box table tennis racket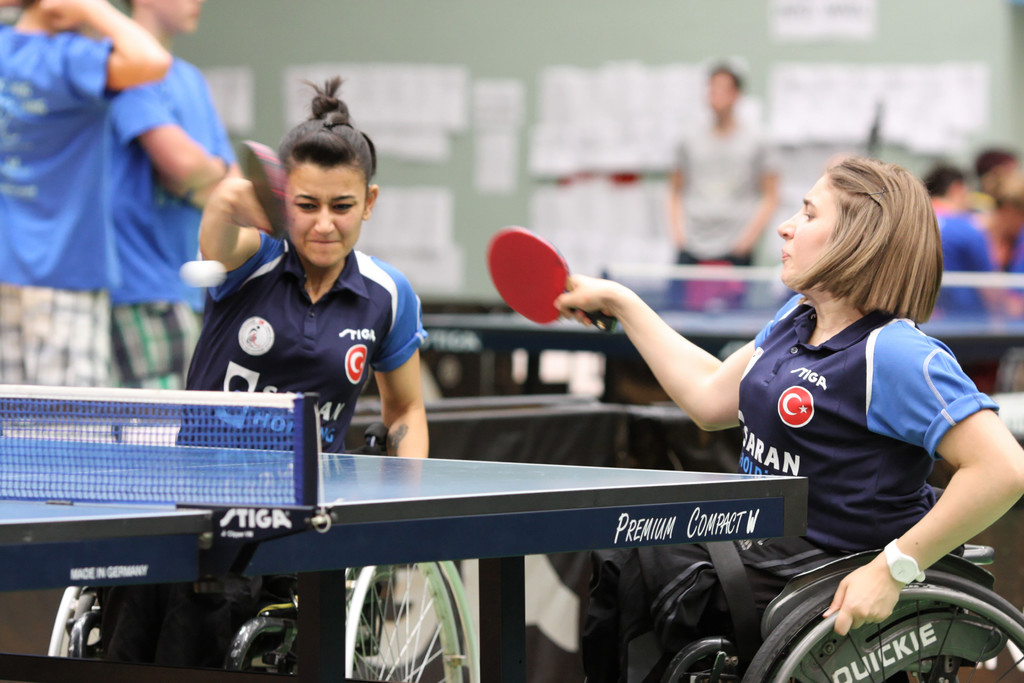
detection(230, 142, 295, 243)
